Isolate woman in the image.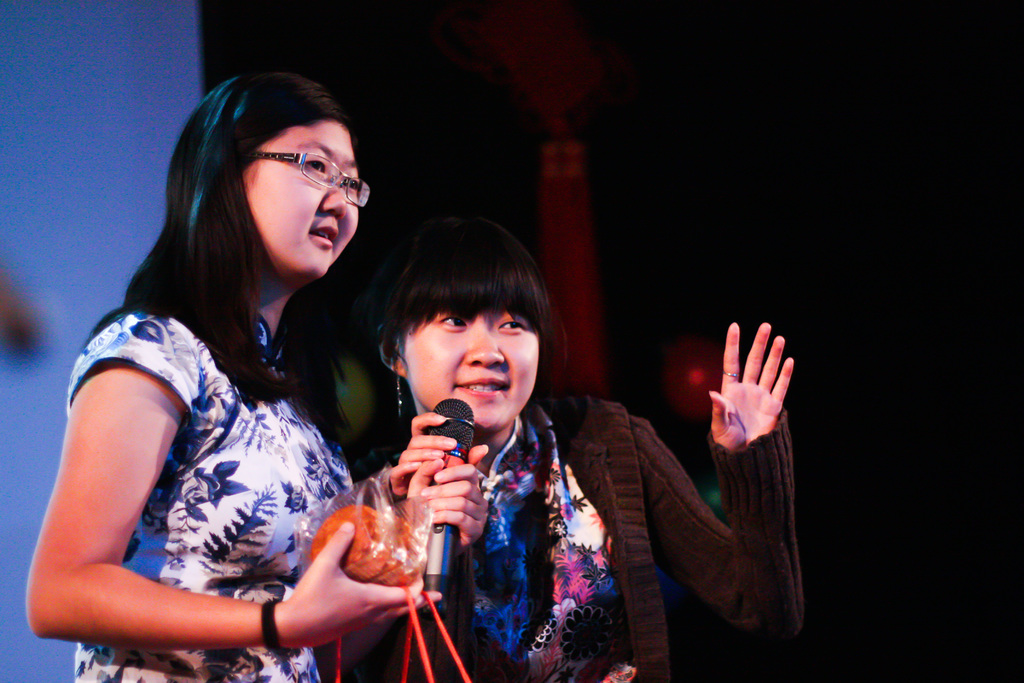
Isolated region: [left=312, top=212, right=824, bottom=682].
